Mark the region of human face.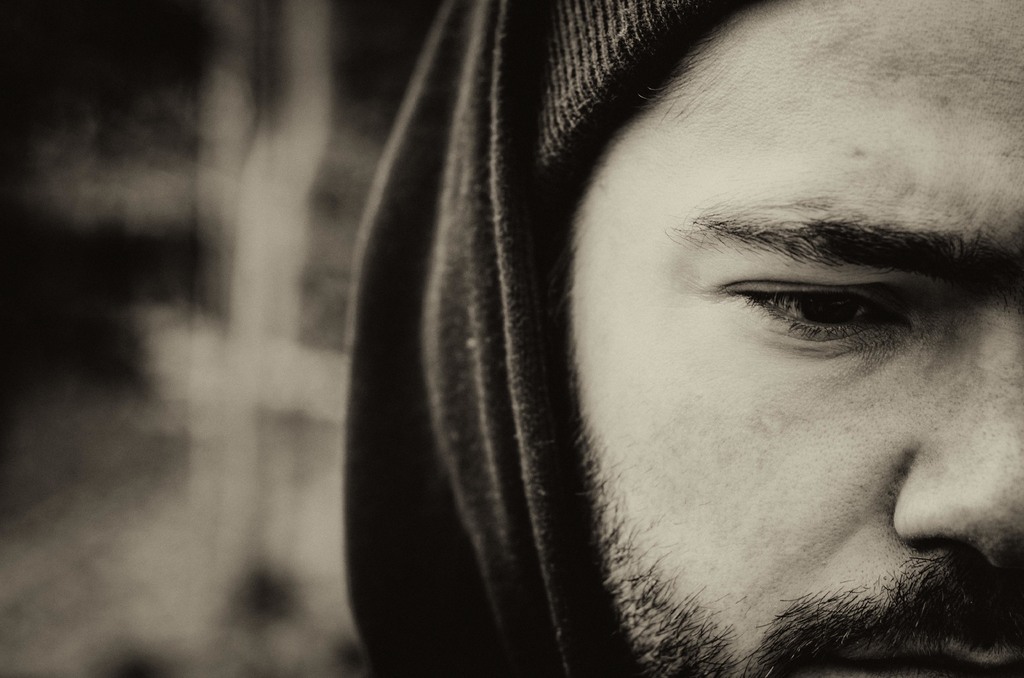
Region: crop(564, 0, 1023, 677).
